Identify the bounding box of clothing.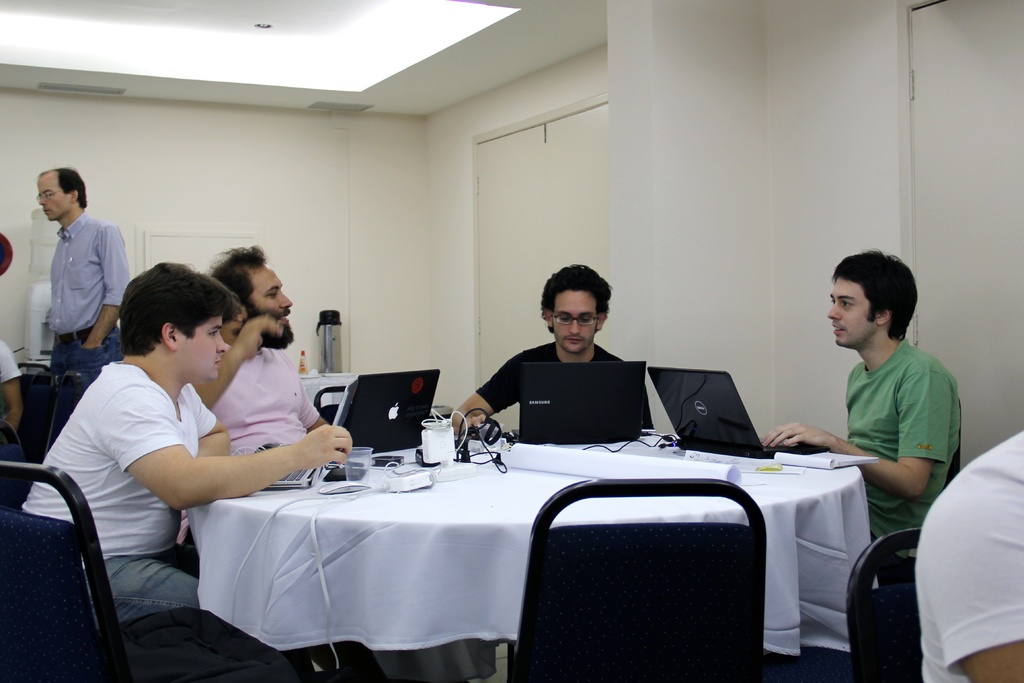
bbox(45, 208, 130, 383).
